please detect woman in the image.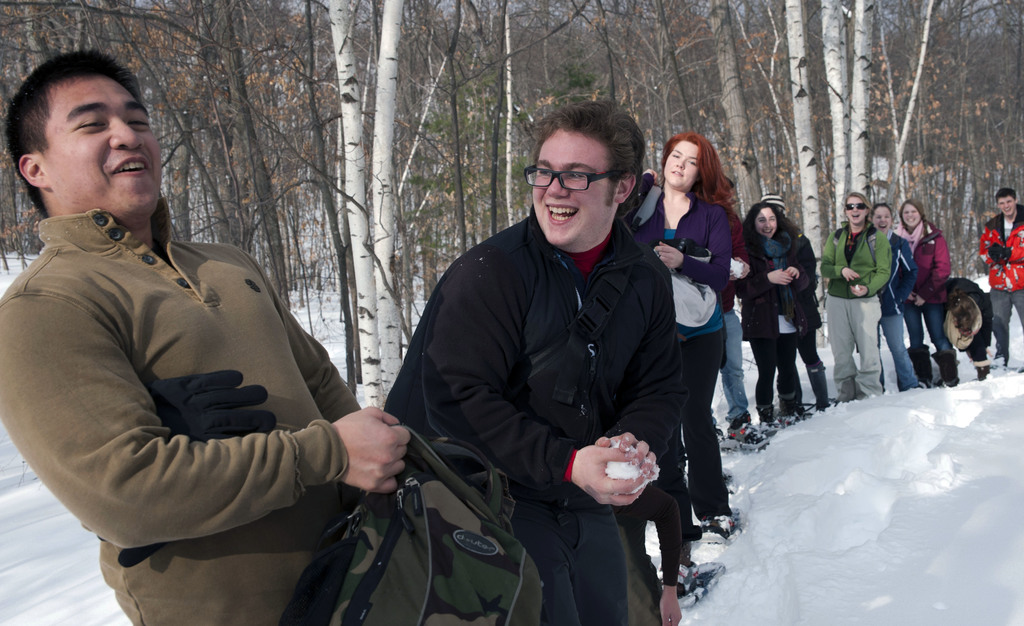
Rect(888, 188, 959, 395).
